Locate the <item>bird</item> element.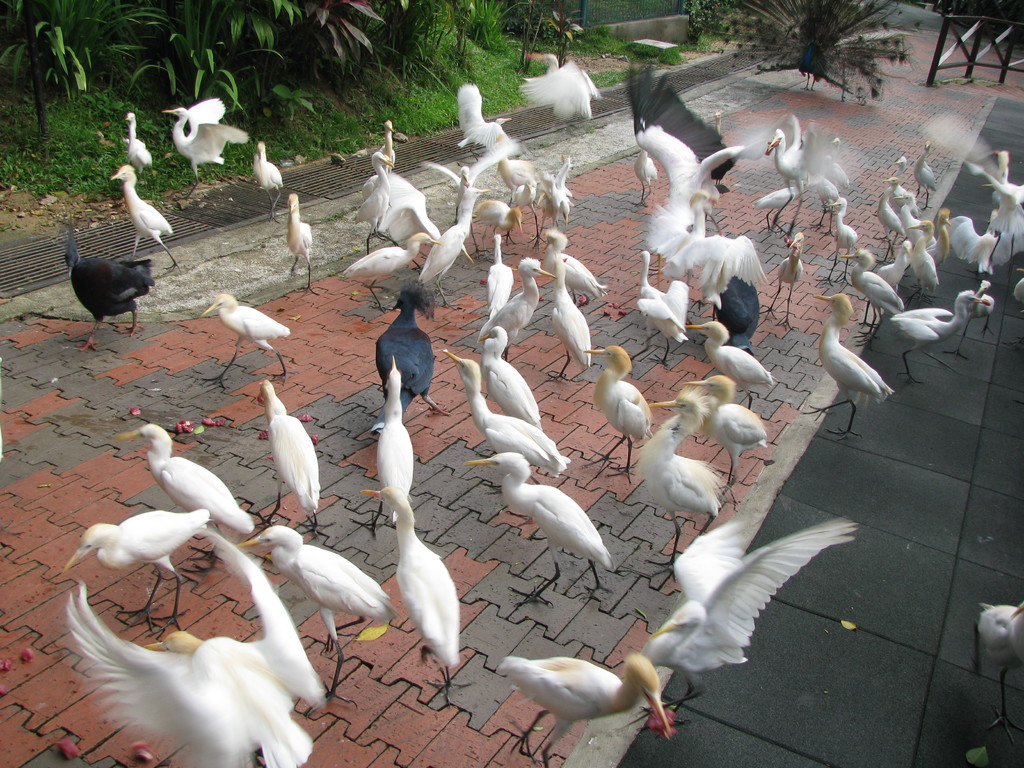
Element bbox: [446,86,509,159].
